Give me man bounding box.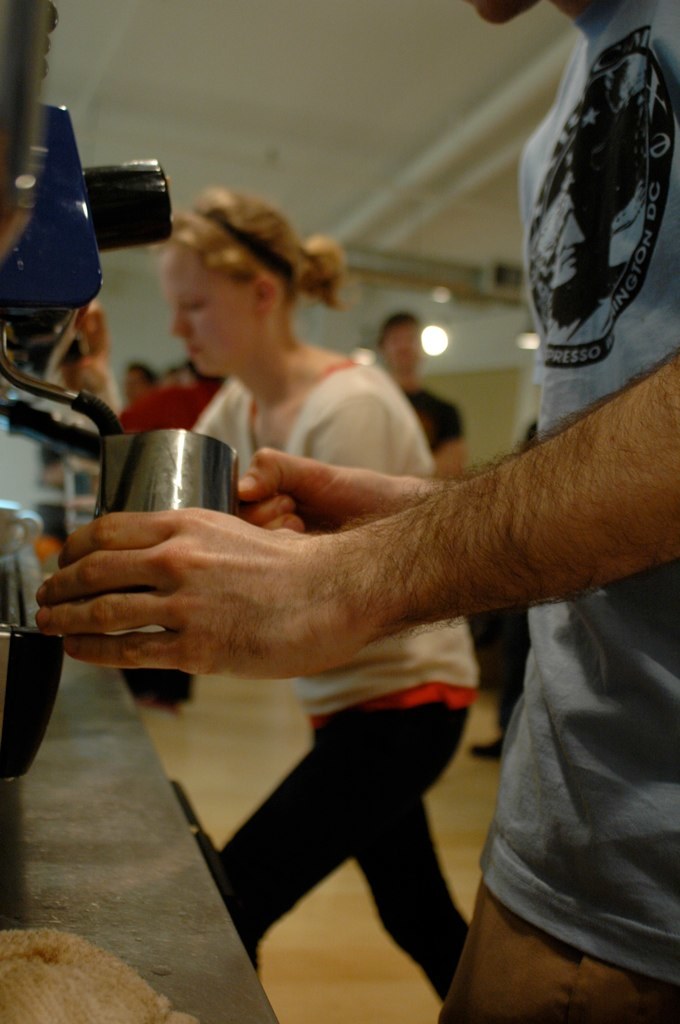
<bbox>371, 314, 458, 488</bbox>.
